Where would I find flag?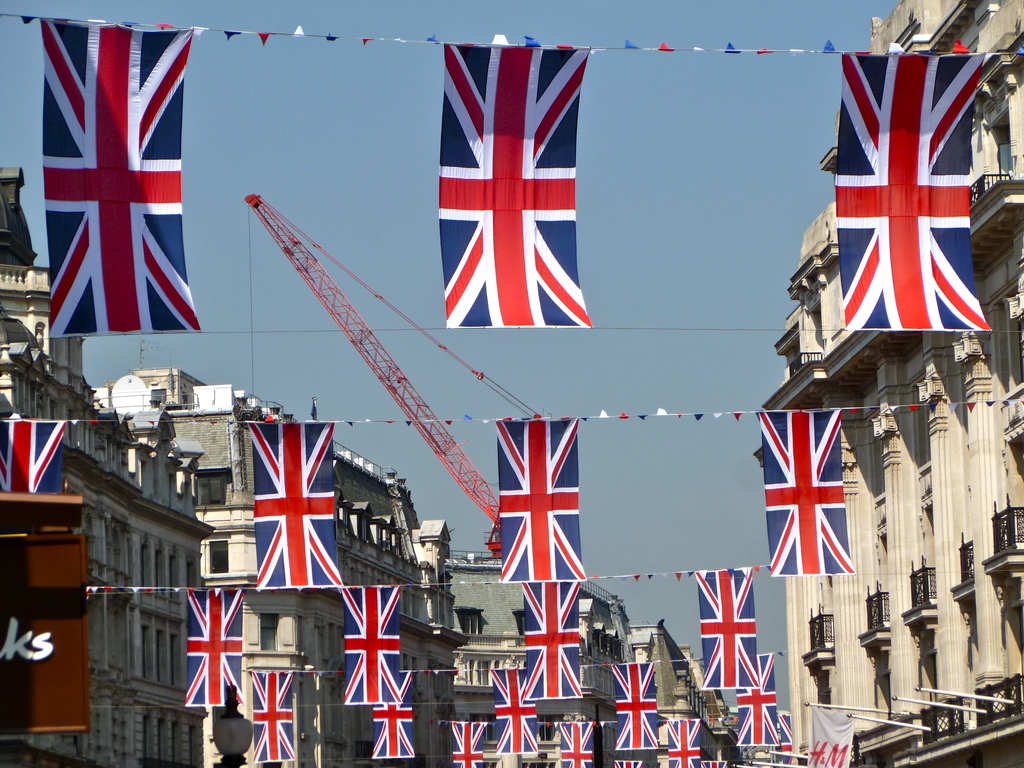
At 559/717/600/767.
